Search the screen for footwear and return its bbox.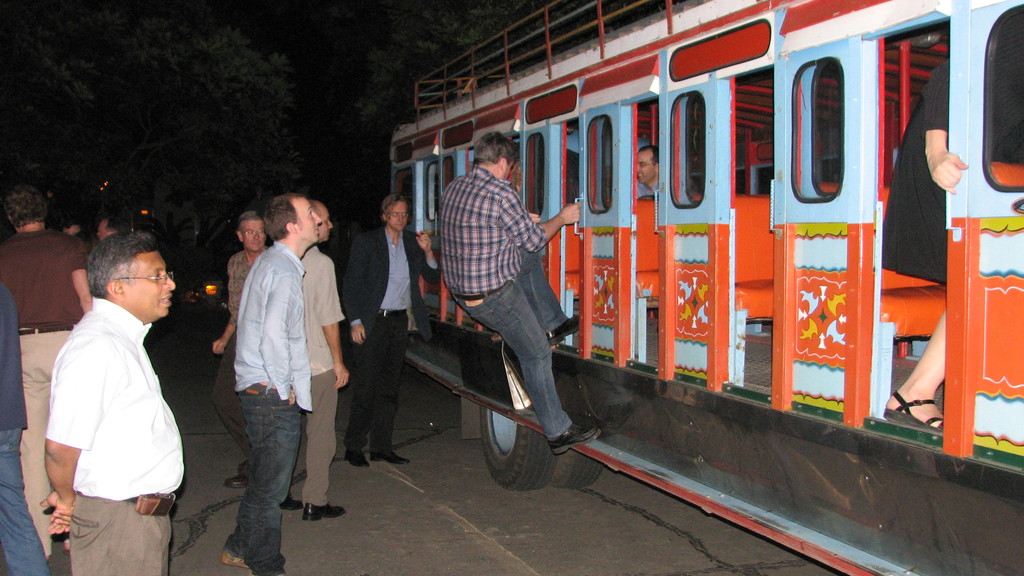
Found: BBox(342, 447, 367, 467).
